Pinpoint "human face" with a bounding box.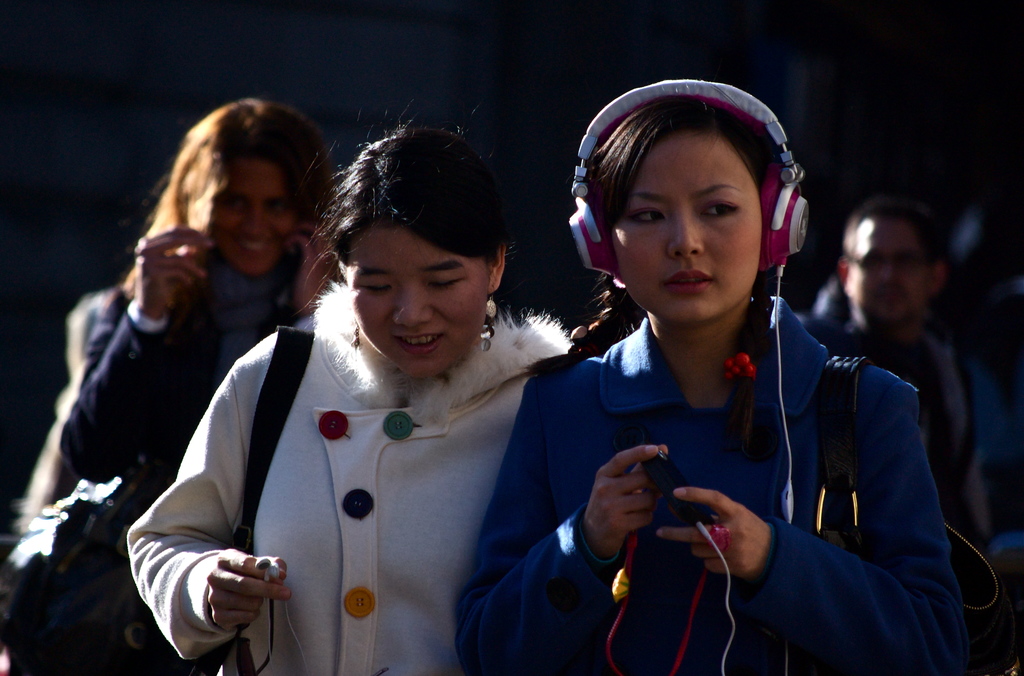
<region>844, 220, 938, 321</region>.
